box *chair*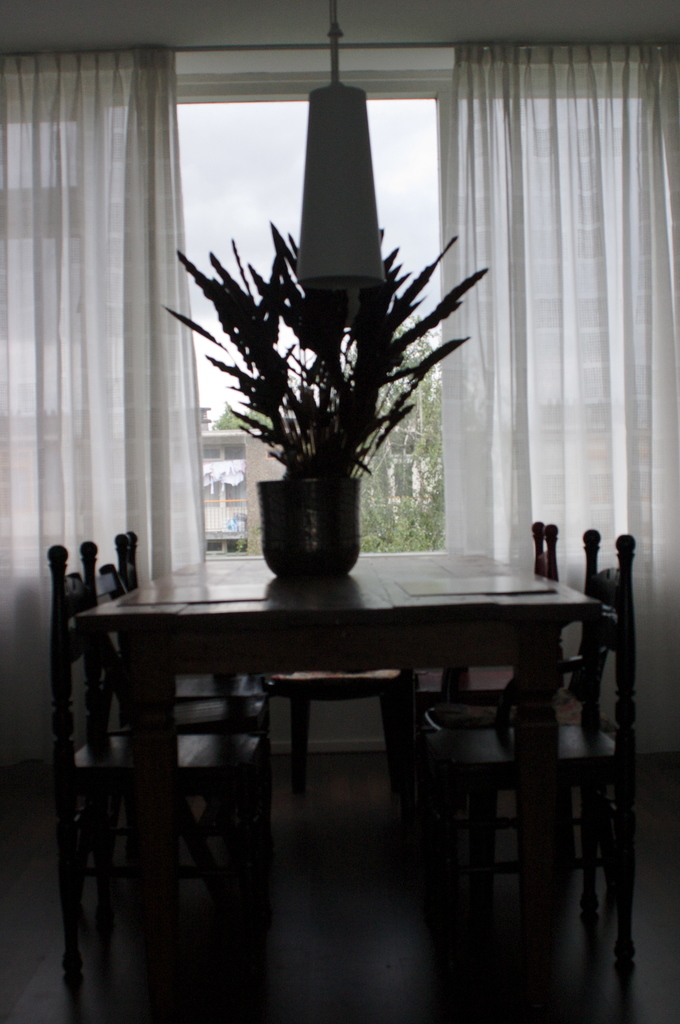
detection(76, 541, 256, 923)
